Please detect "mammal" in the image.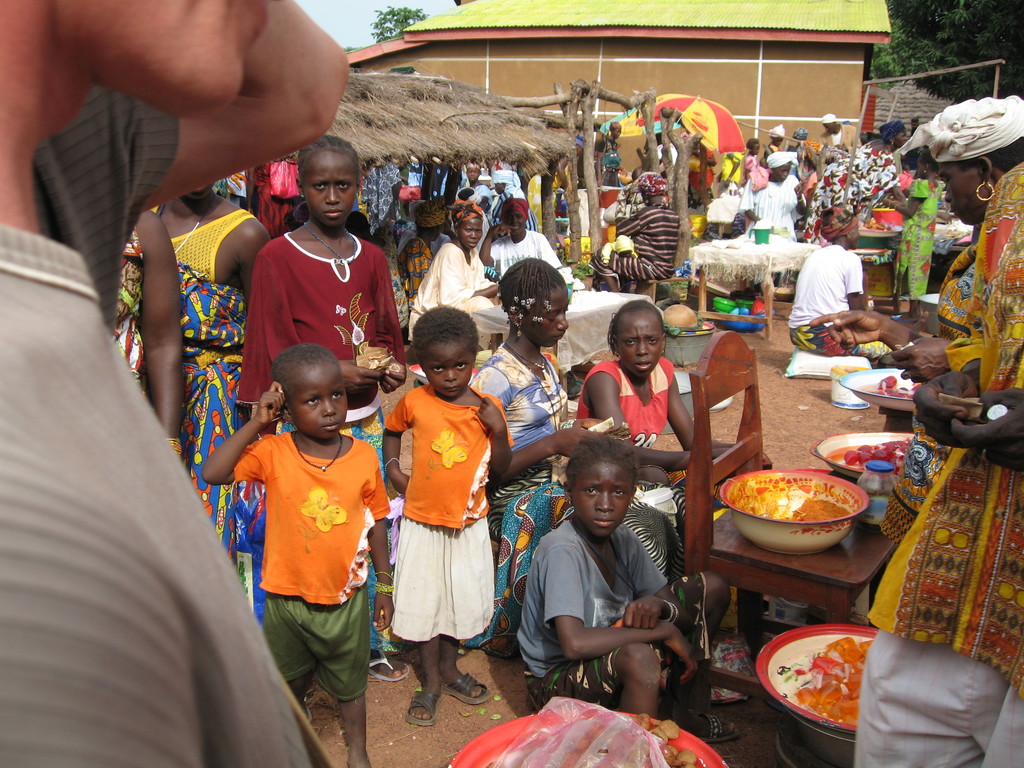
821/113/868/152.
